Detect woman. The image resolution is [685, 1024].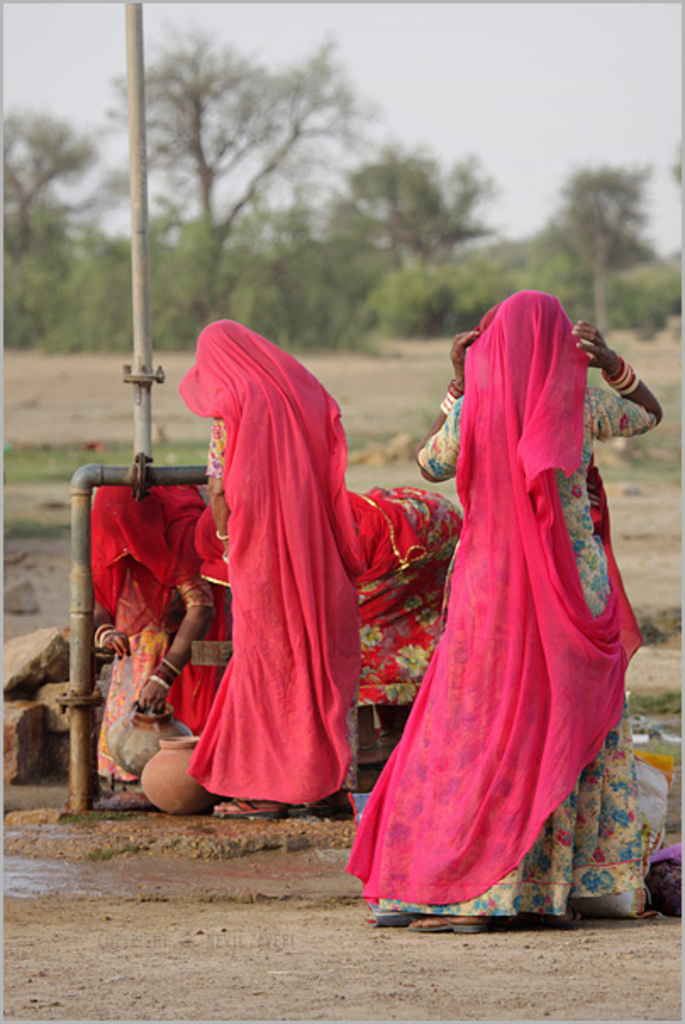
366/263/656/915.
